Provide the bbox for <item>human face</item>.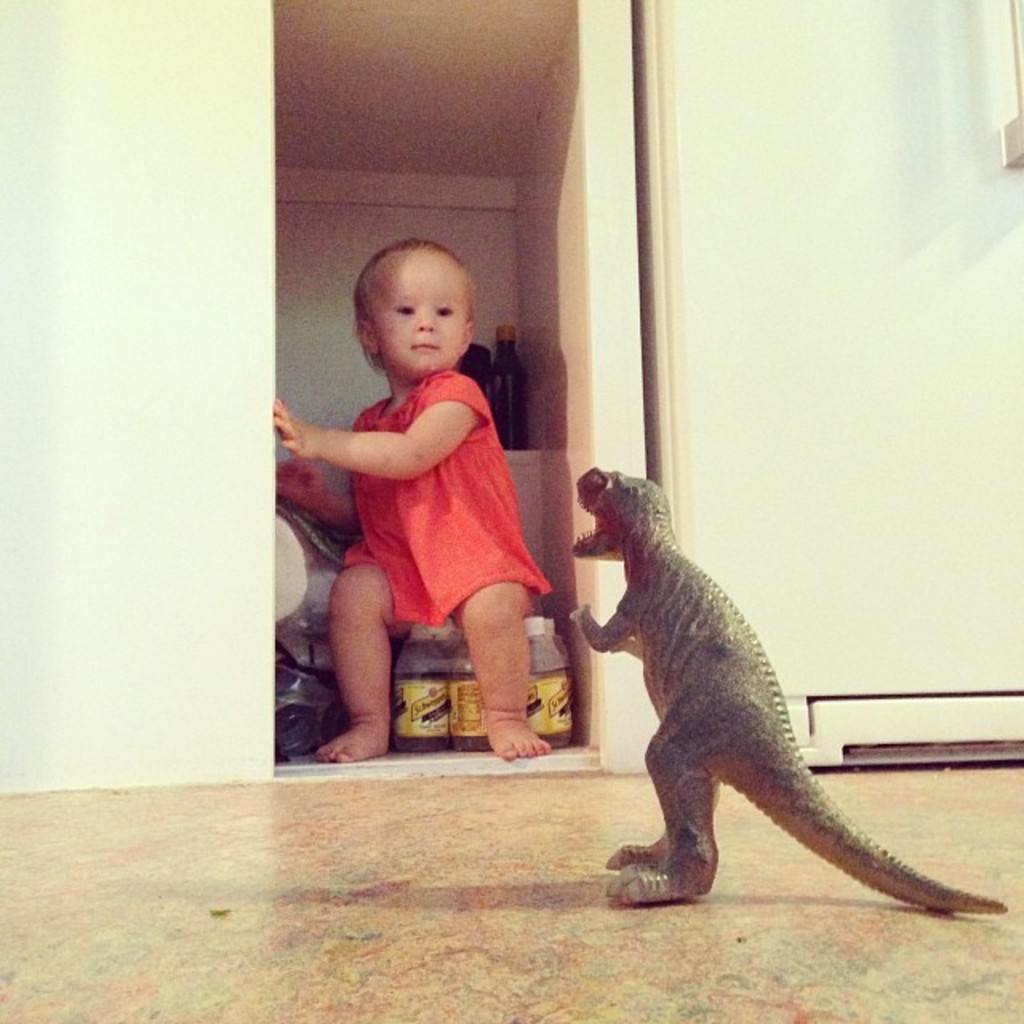
{"x1": 381, "y1": 258, "x2": 466, "y2": 373}.
